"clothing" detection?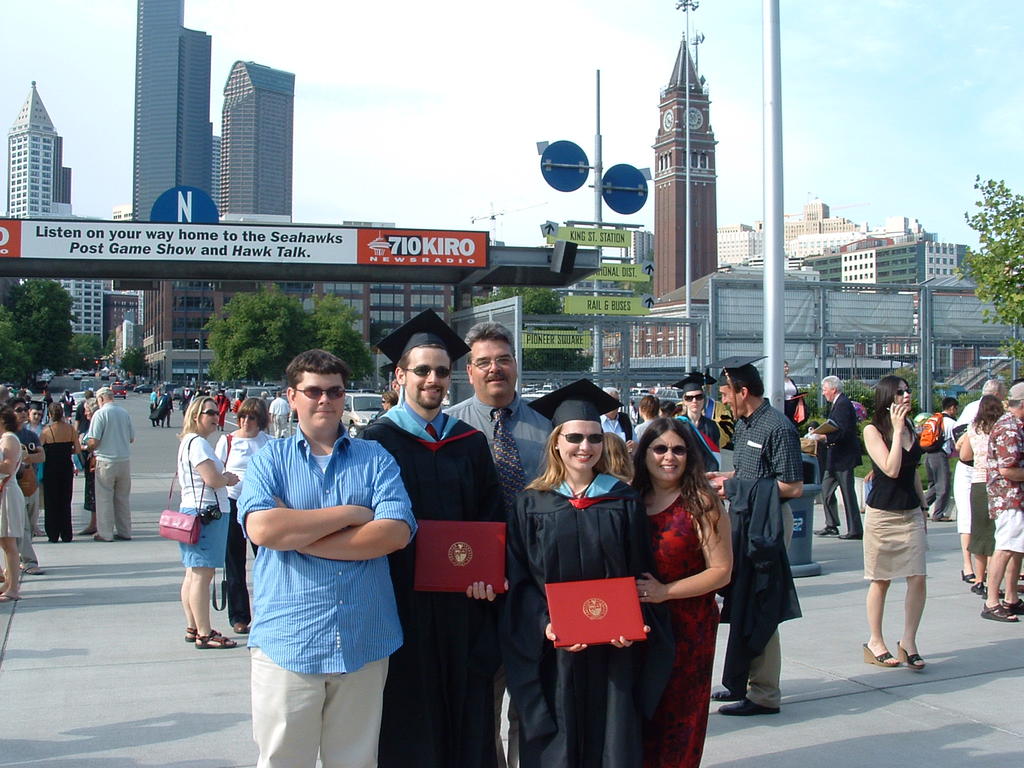
detection(181, 430, 232, 567)
